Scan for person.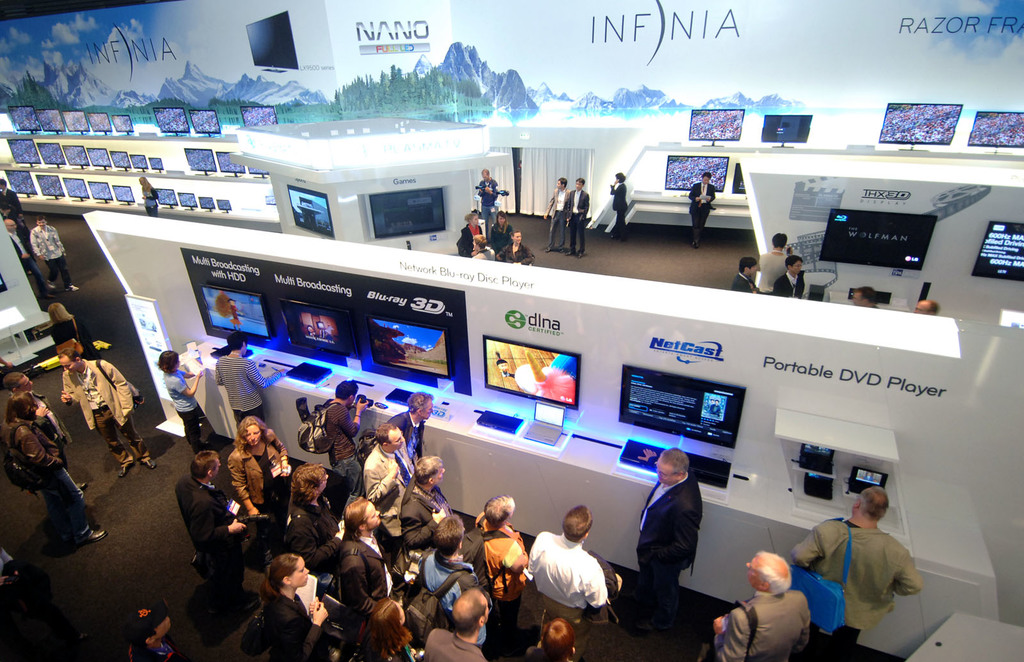
Scan result: detection(563, 175, 589, 260).
